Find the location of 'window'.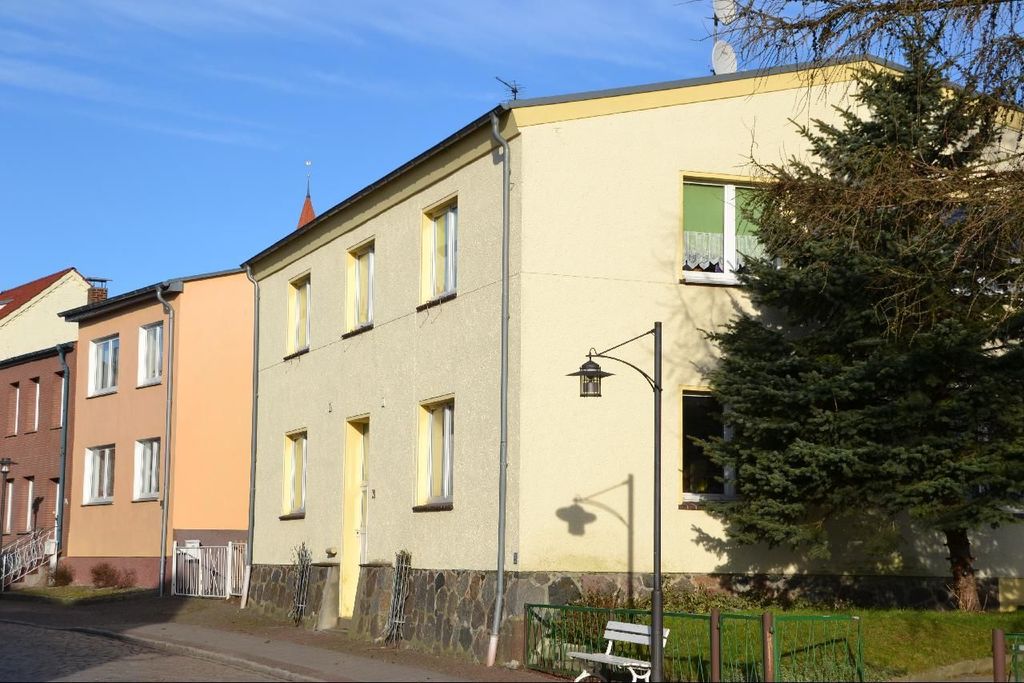
Location: x1=681, y1=172, x2=791, y2=287.
